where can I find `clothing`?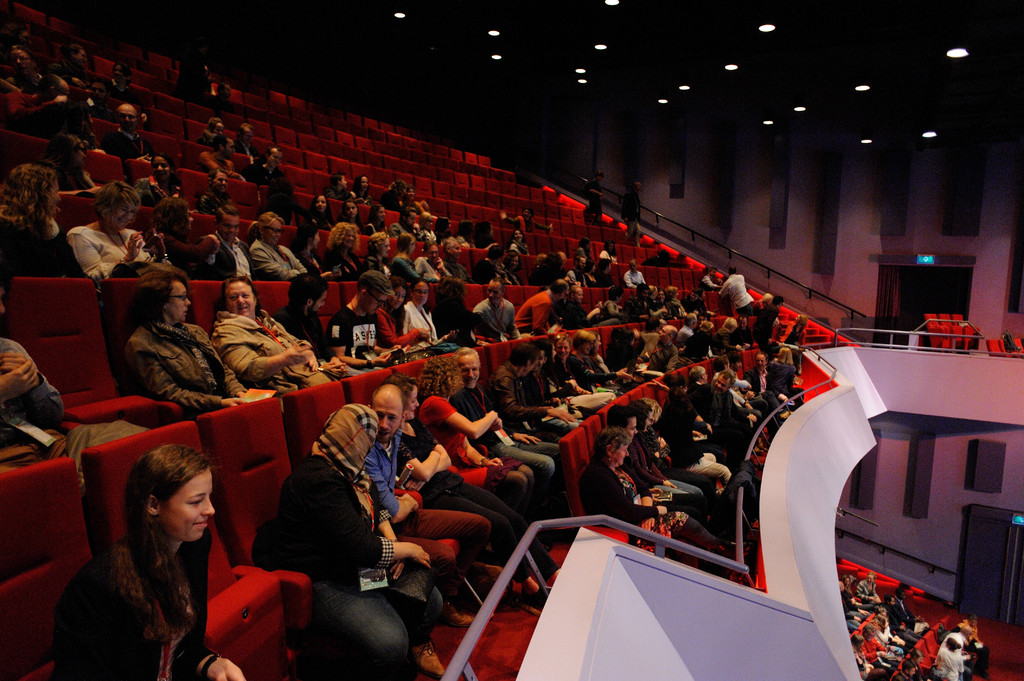
You can find it at l=177, t=41, r=215, b=95.
